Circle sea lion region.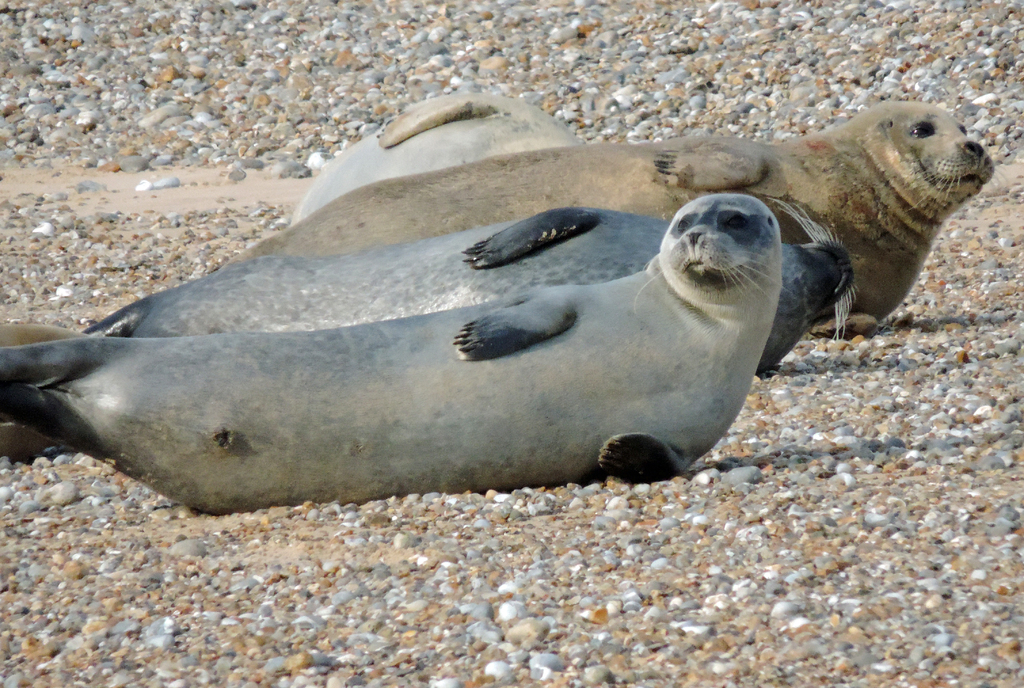
Region: select_region(84, 195, 857, 388).
